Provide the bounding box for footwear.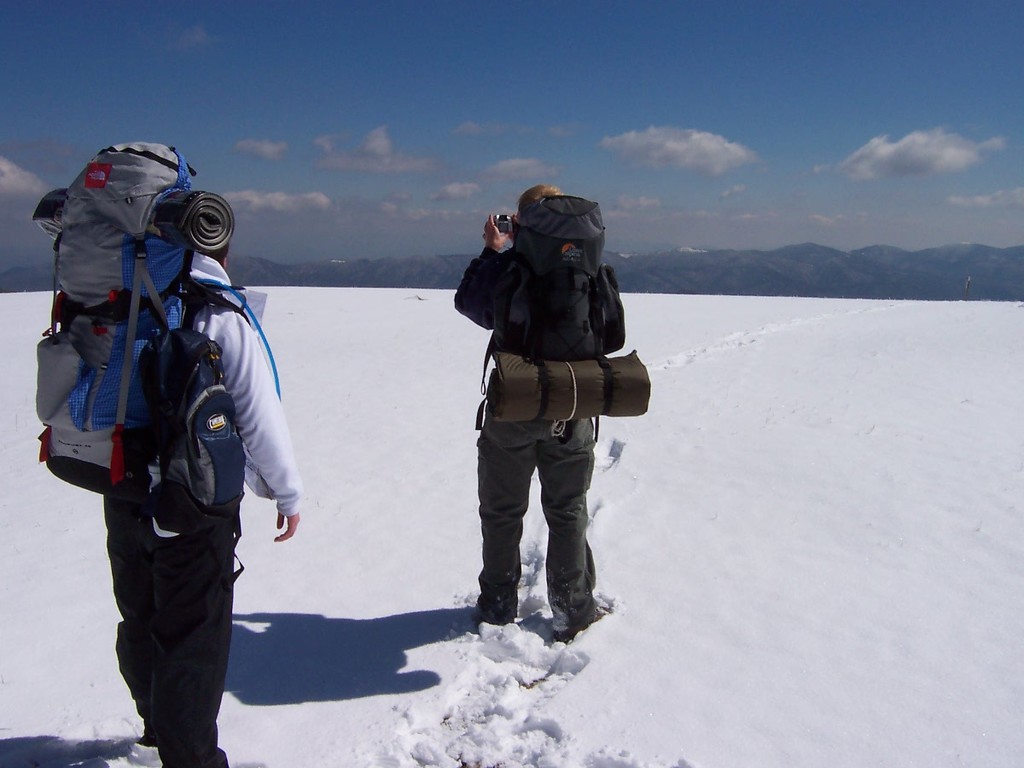
467/588/514/620.
